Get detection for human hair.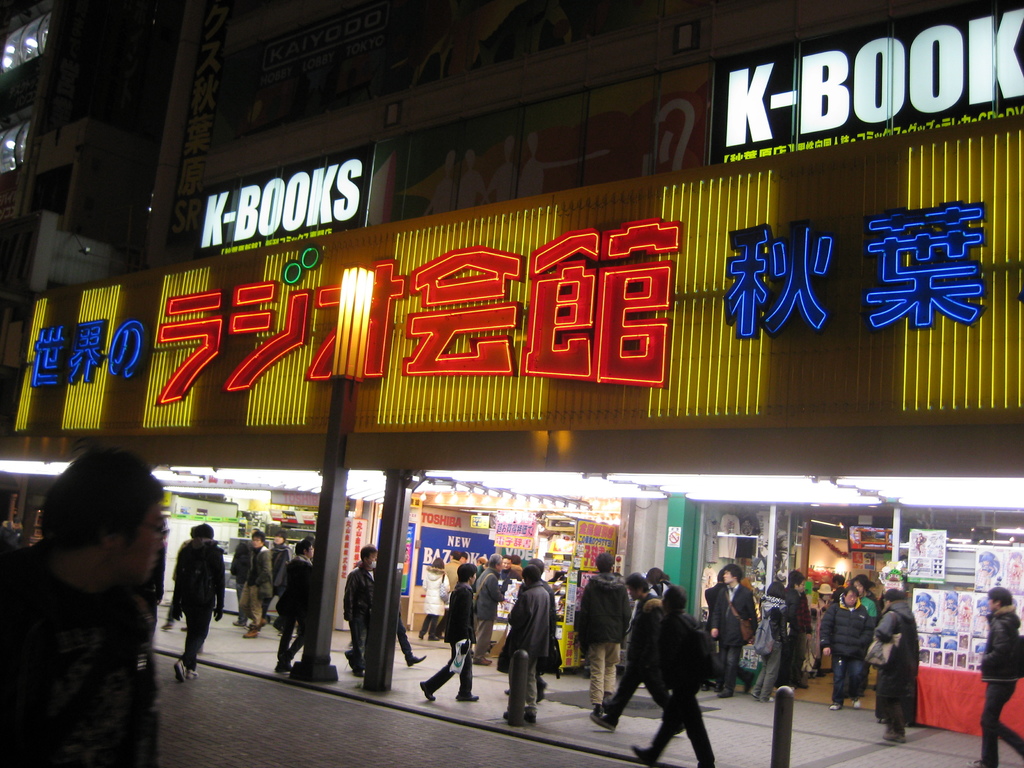
Detection: pyautogui.locateOnScreen(988, 586, 1014, 605).
